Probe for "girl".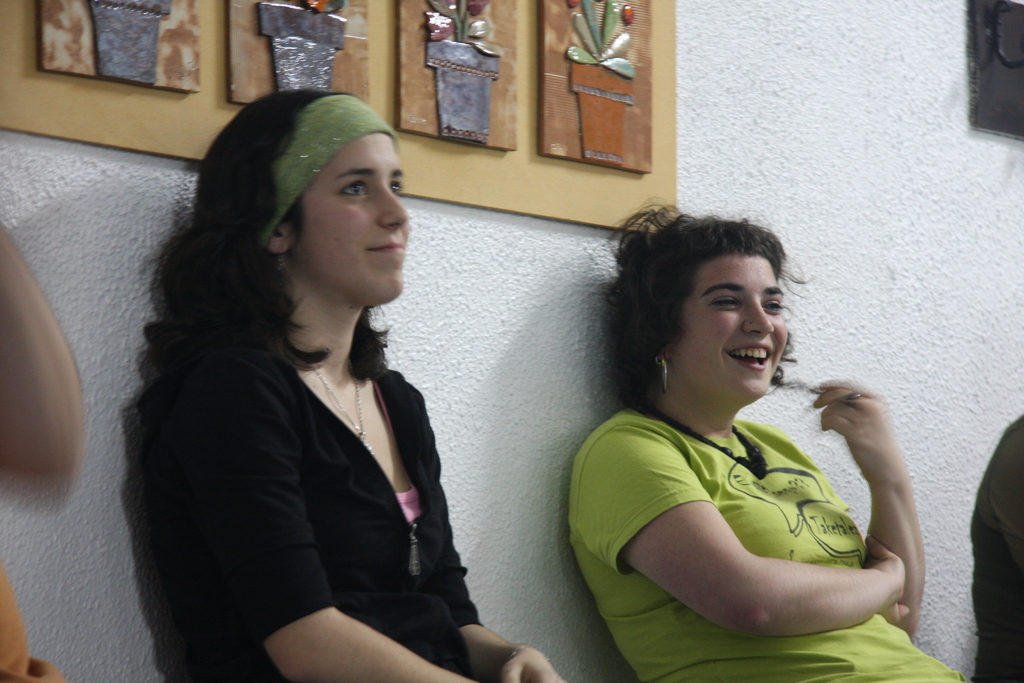
Probe result: select_region(565, 201, 968, 682).
